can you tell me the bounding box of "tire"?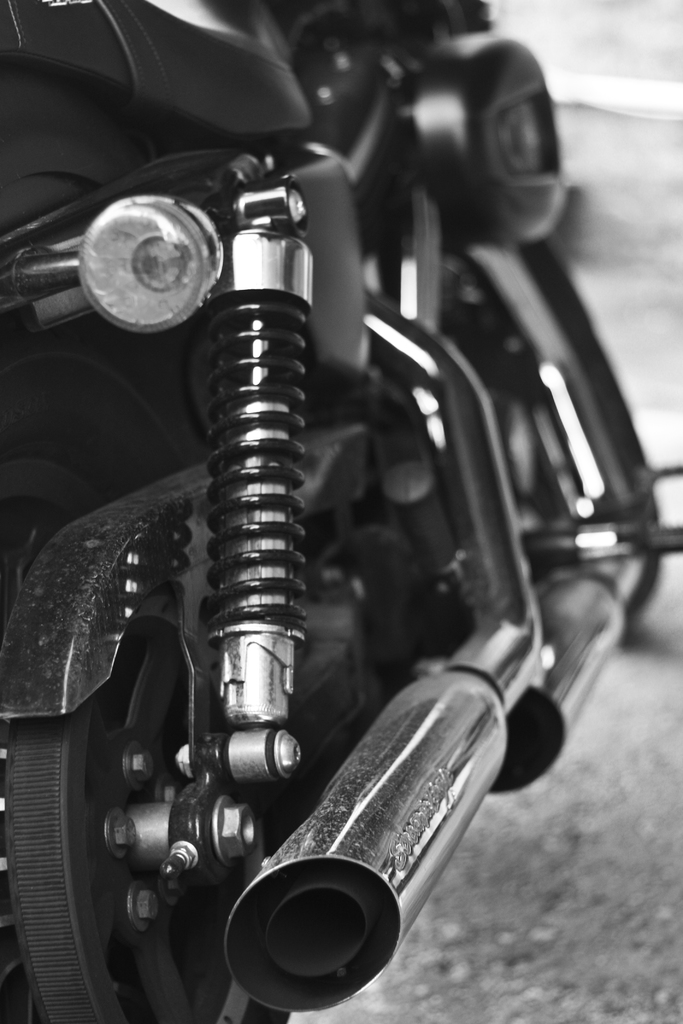
0:397:299:1023.
